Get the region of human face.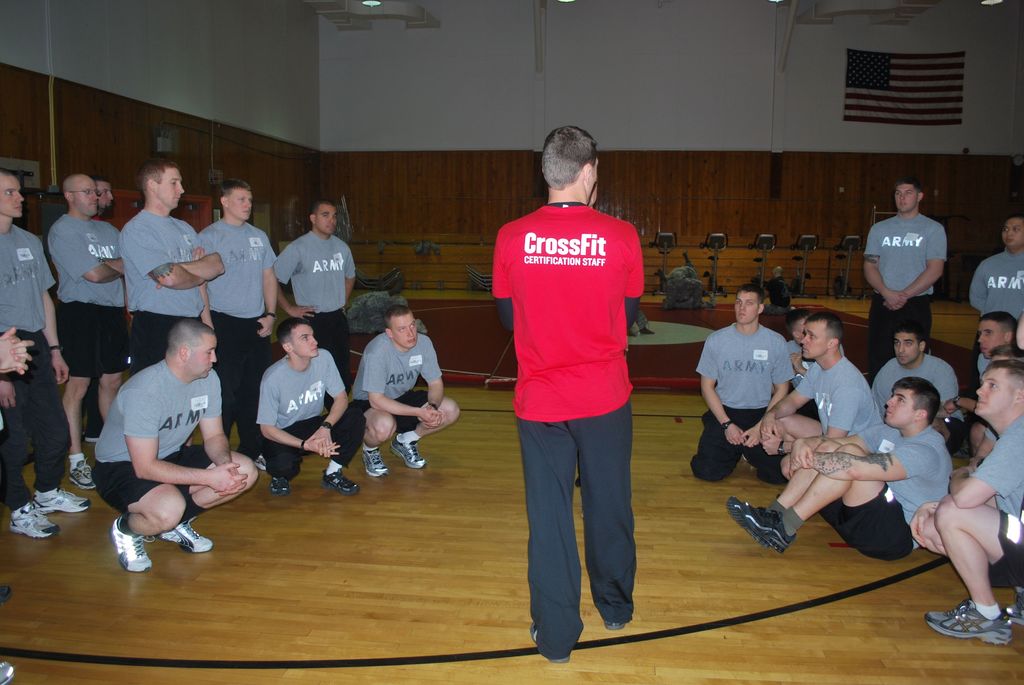
976:376:1012:415.
